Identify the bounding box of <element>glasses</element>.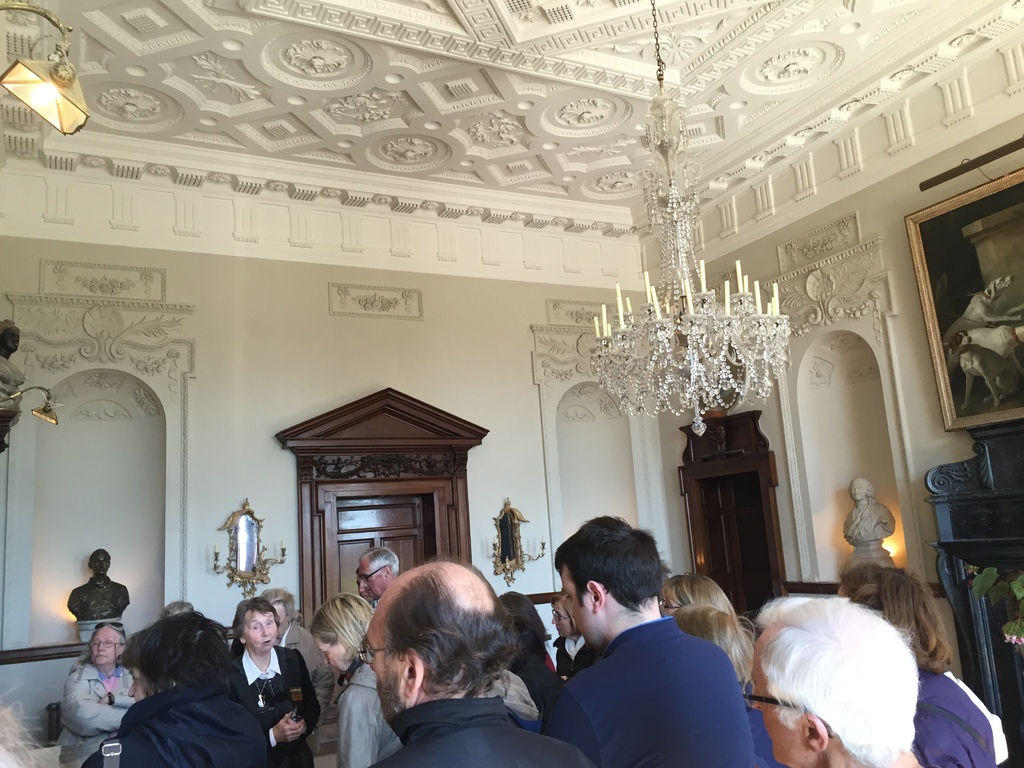
<box>548,607,568,622</box>.
